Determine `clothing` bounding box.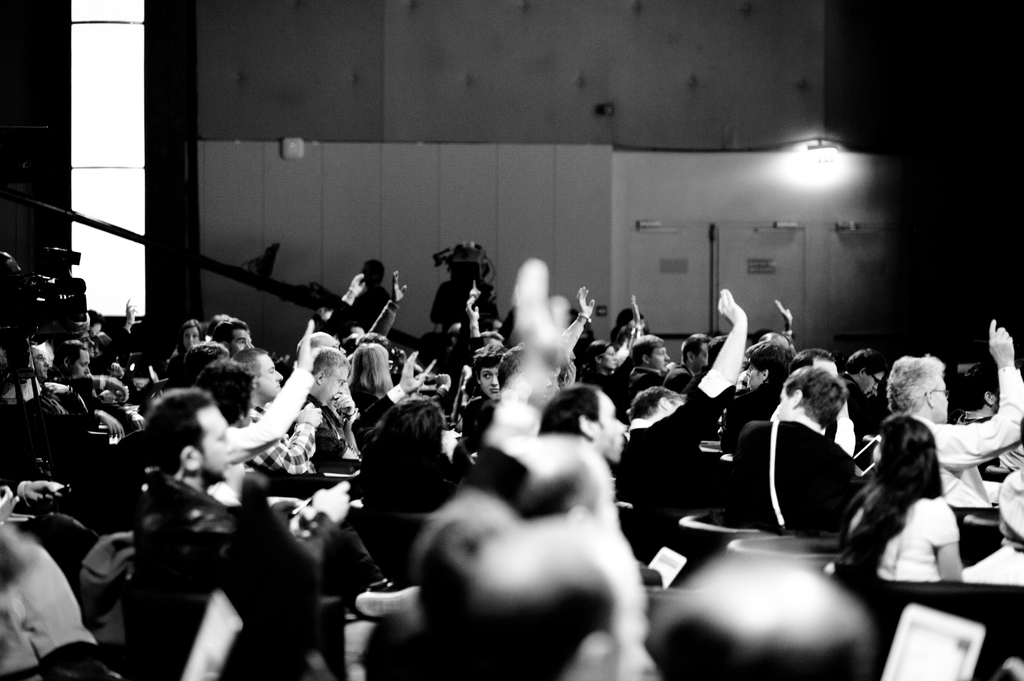
Determined: (732,426,867,533).
